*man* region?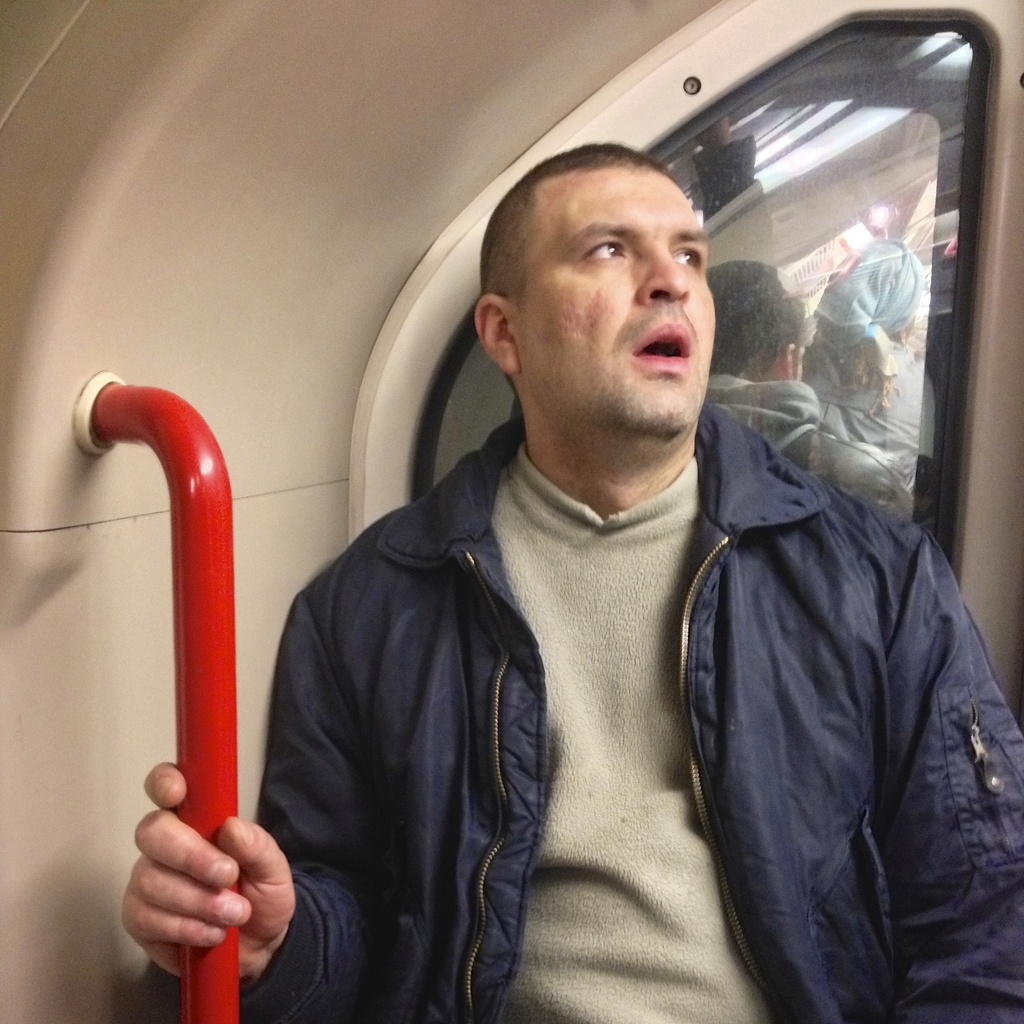
BBox(227, 97, 975, 975)
